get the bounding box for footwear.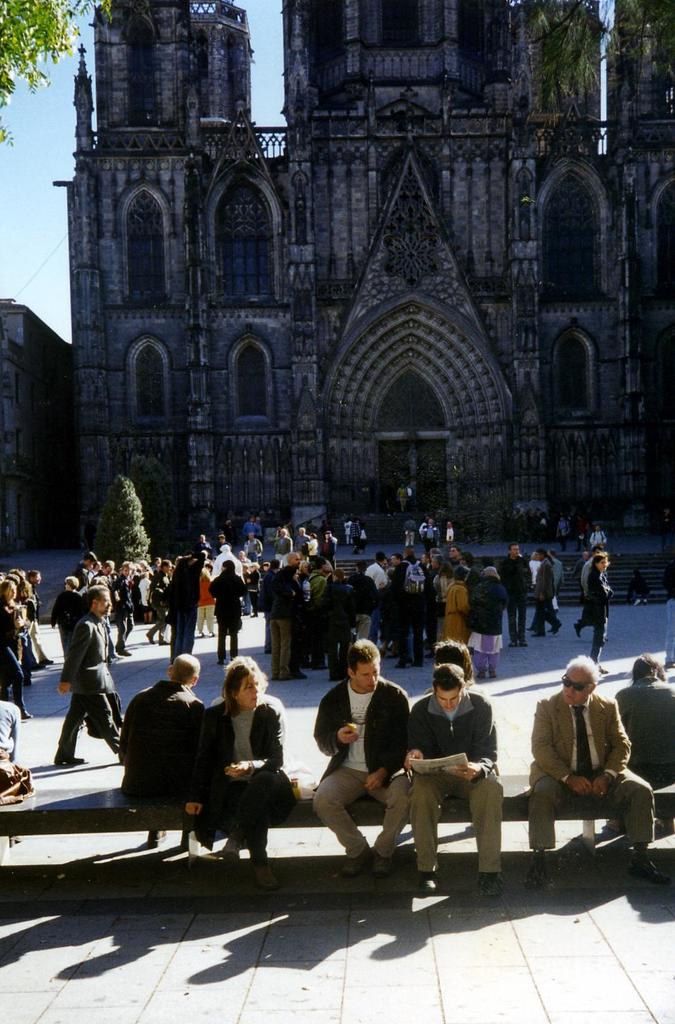
[left=482, top=869, right=508, bottom=897].
